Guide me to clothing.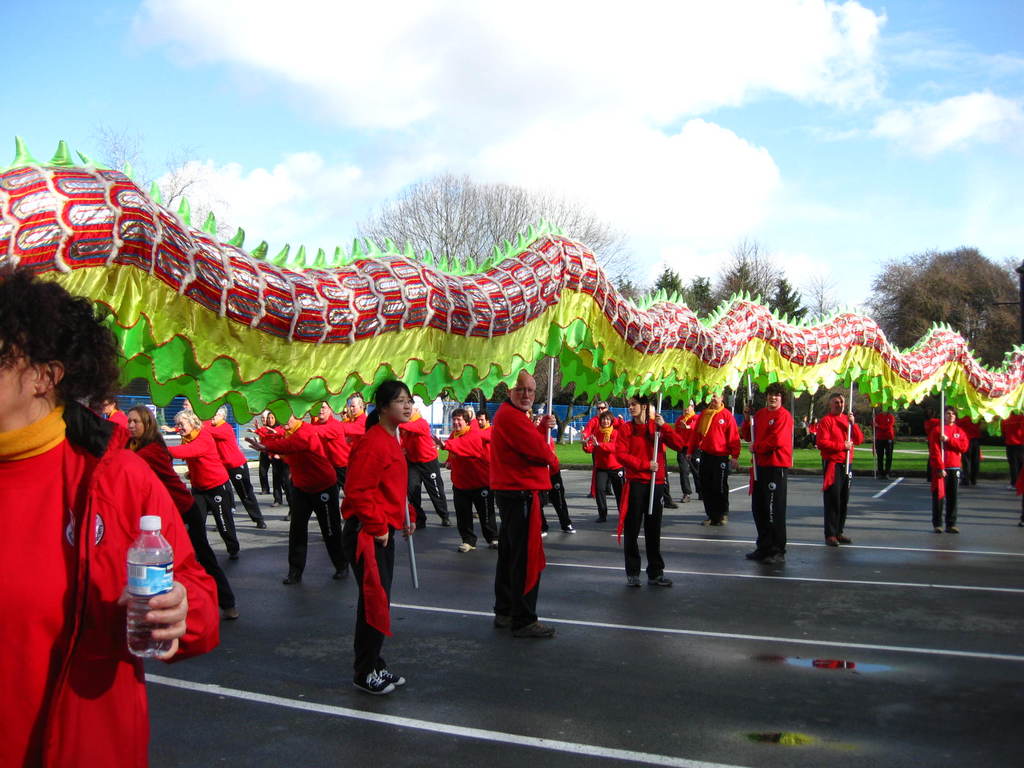
Guidance: {"x1": 313, "y1": 417, "x2": 351, "y2": 497}.
